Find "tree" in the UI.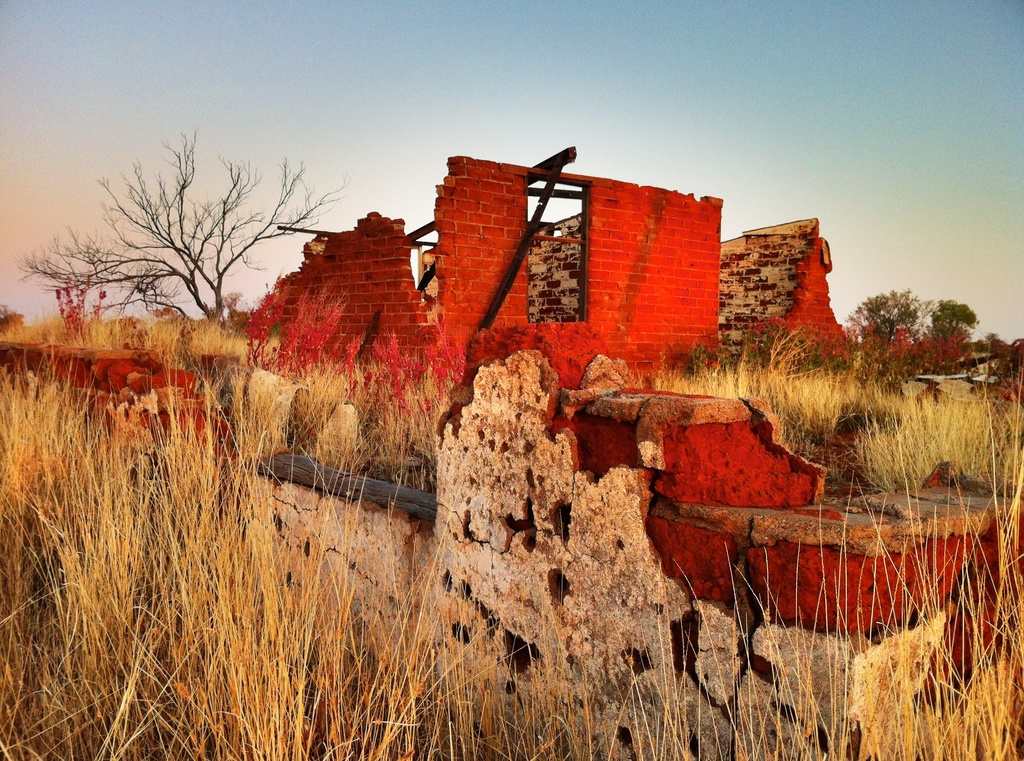
UI element at <bbox>54, 125, 313, 391</bbox>.
